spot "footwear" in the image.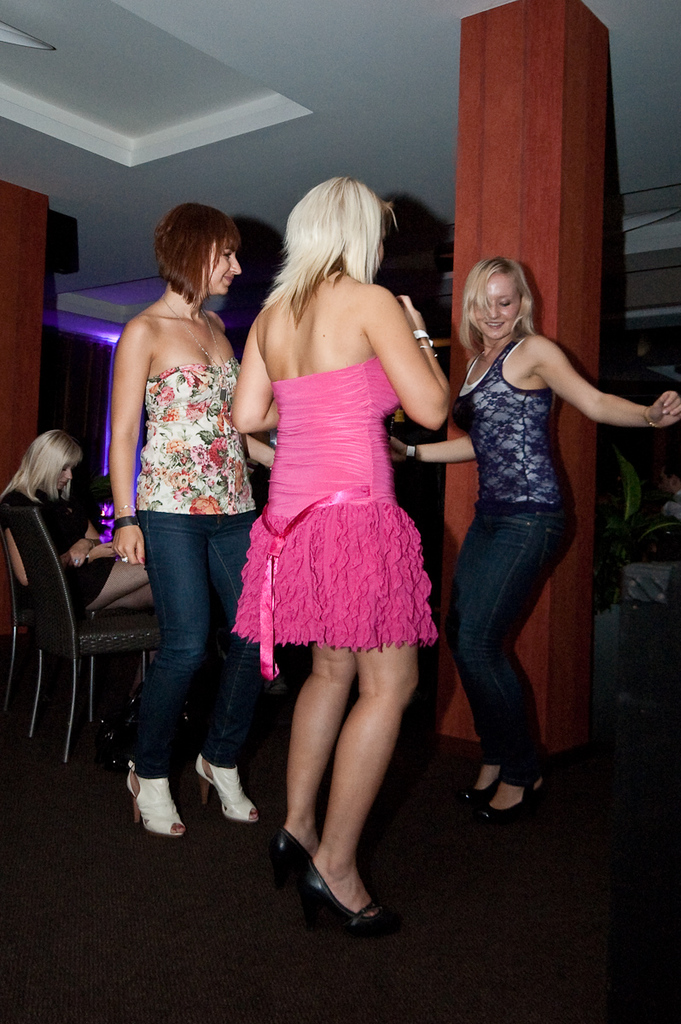
"footwear" found at Rect(461, 770, 506, 813).
